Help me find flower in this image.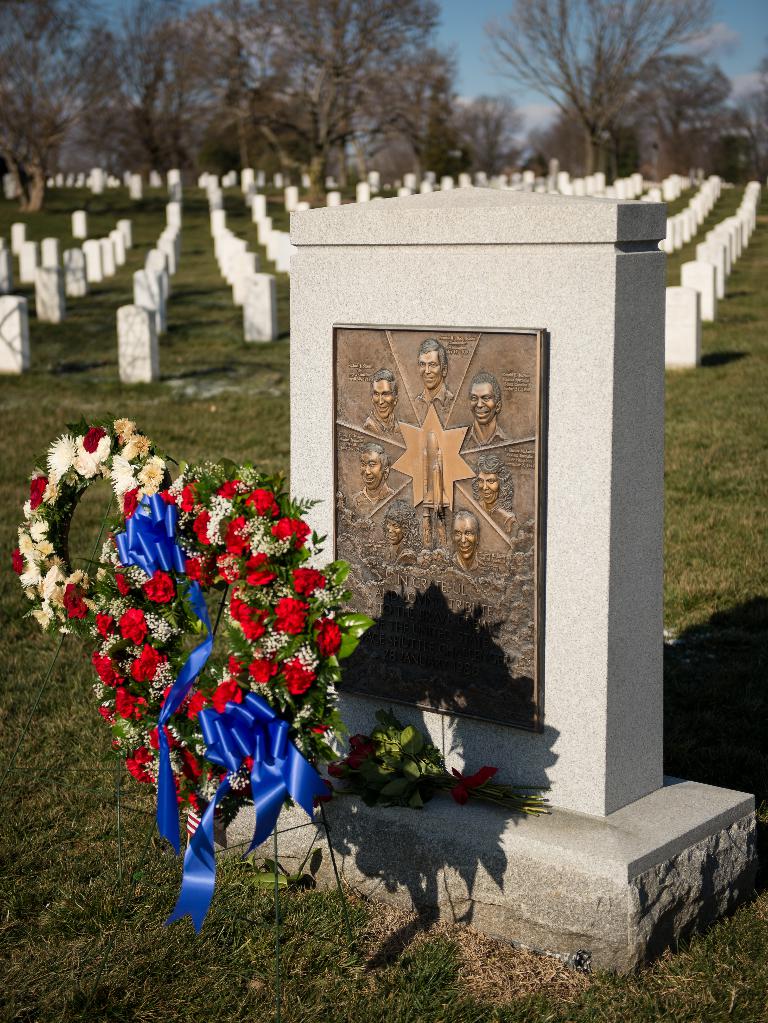
Found it: box=[84, 425, 109, 451].
